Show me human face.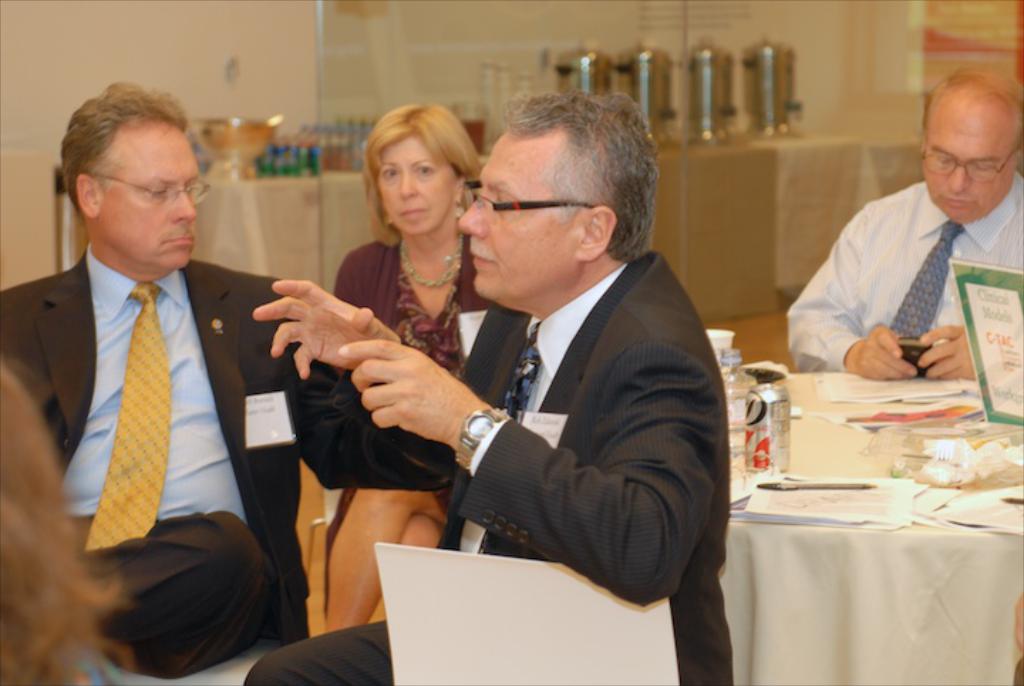
human face is here: 457:130:582:303.
